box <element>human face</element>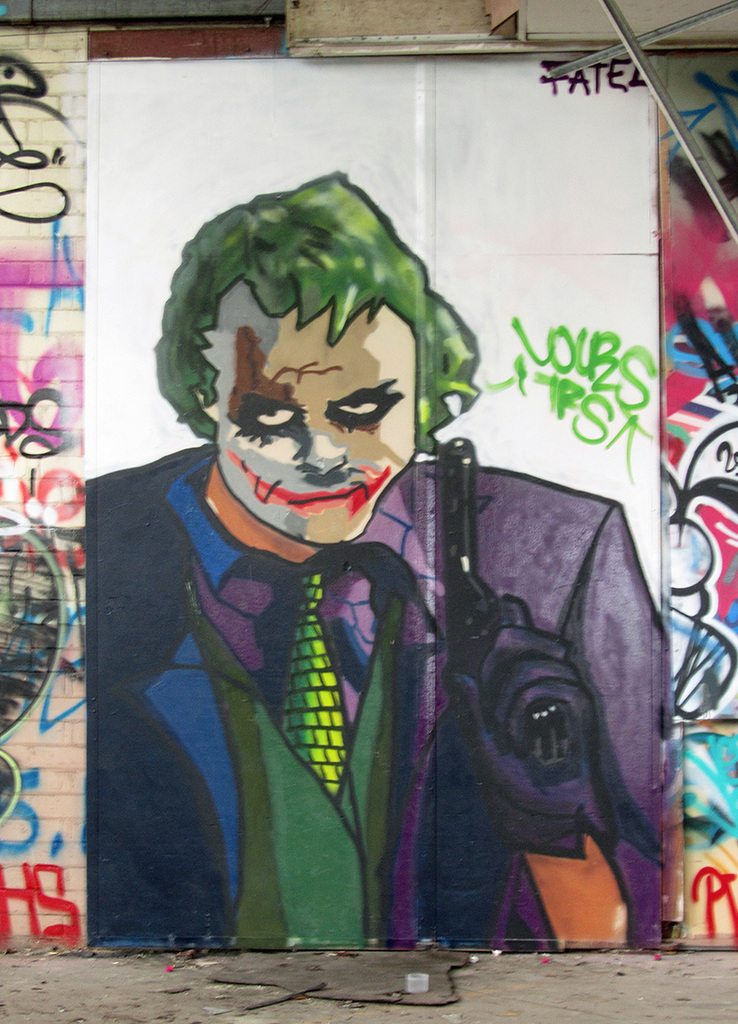
202,284,415,544
